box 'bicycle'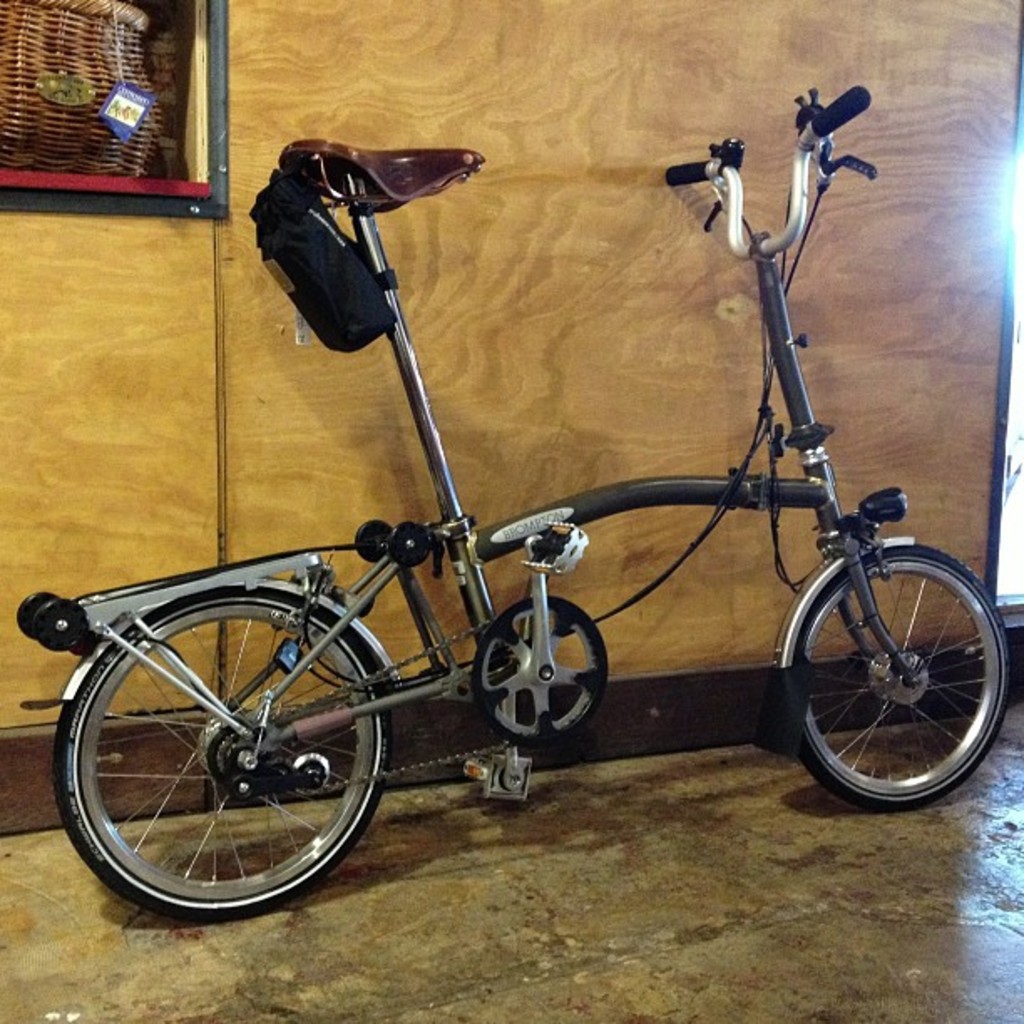
locate(52, 75, 992, 910)
